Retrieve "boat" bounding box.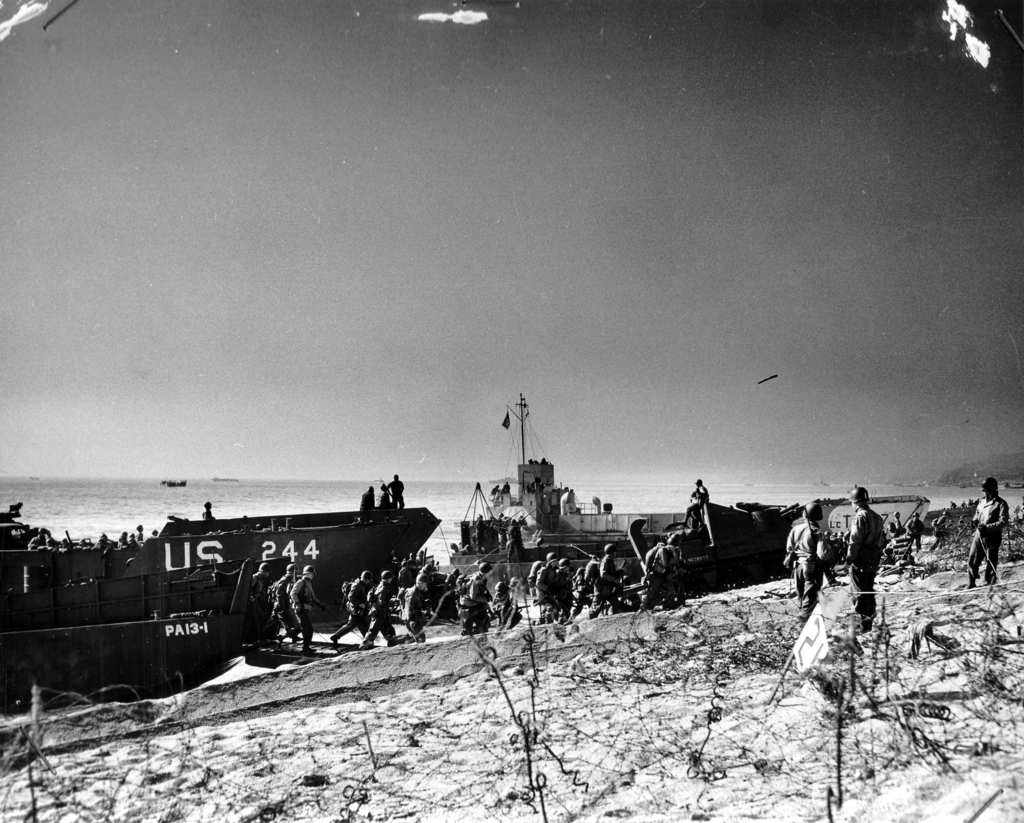
Bounding box: locate(158, 477, 186, 489).
